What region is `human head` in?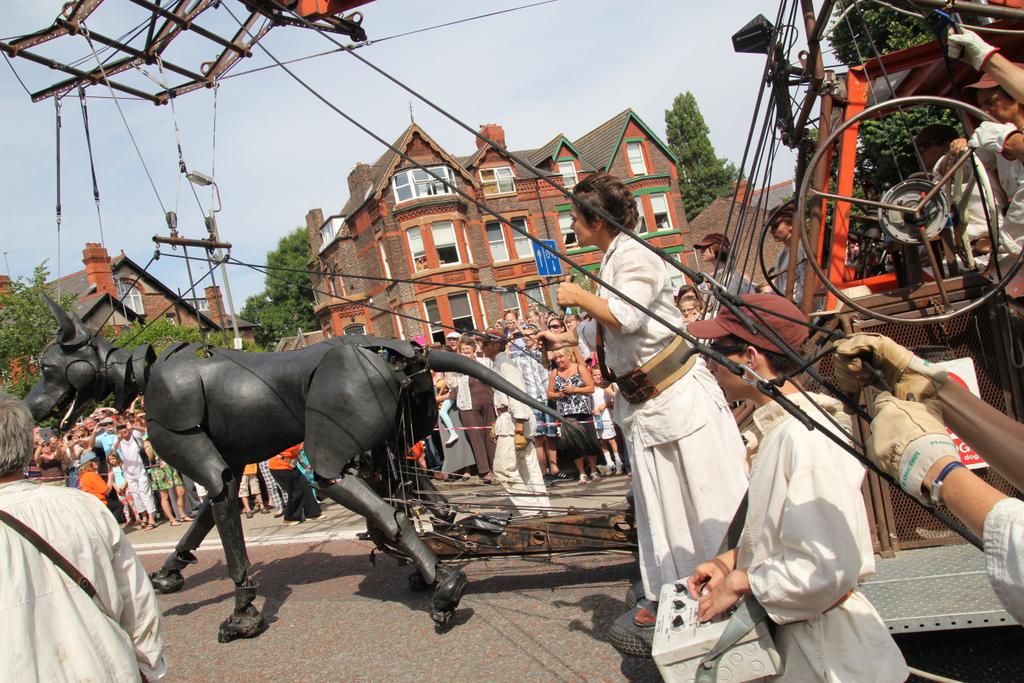
[x1=103, y1=446, x2=119, y2=469].
